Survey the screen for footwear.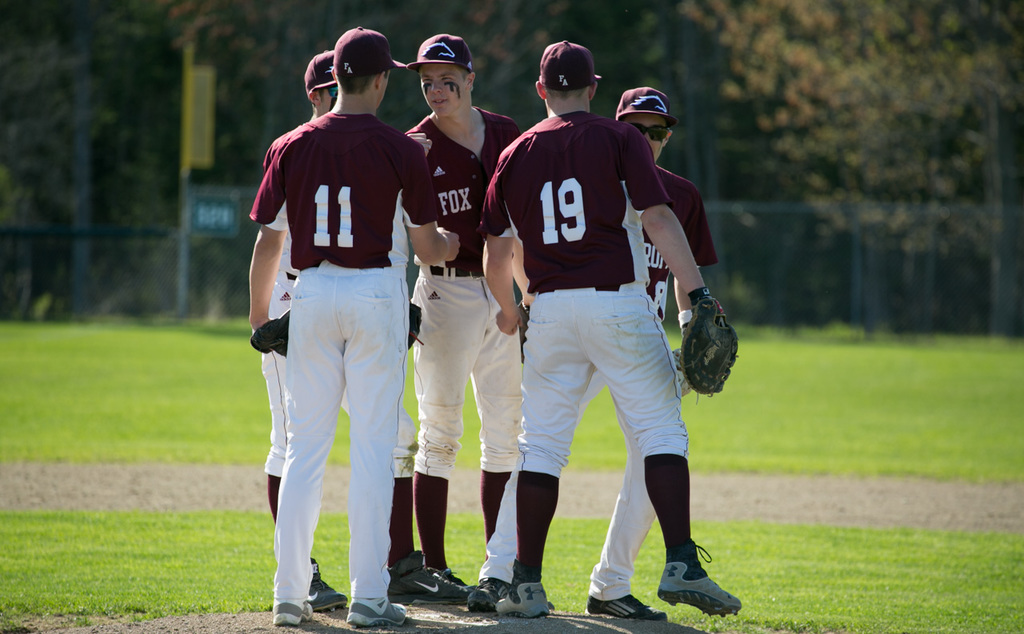
Survey found: l=302, t=555, r=346, b=615.
